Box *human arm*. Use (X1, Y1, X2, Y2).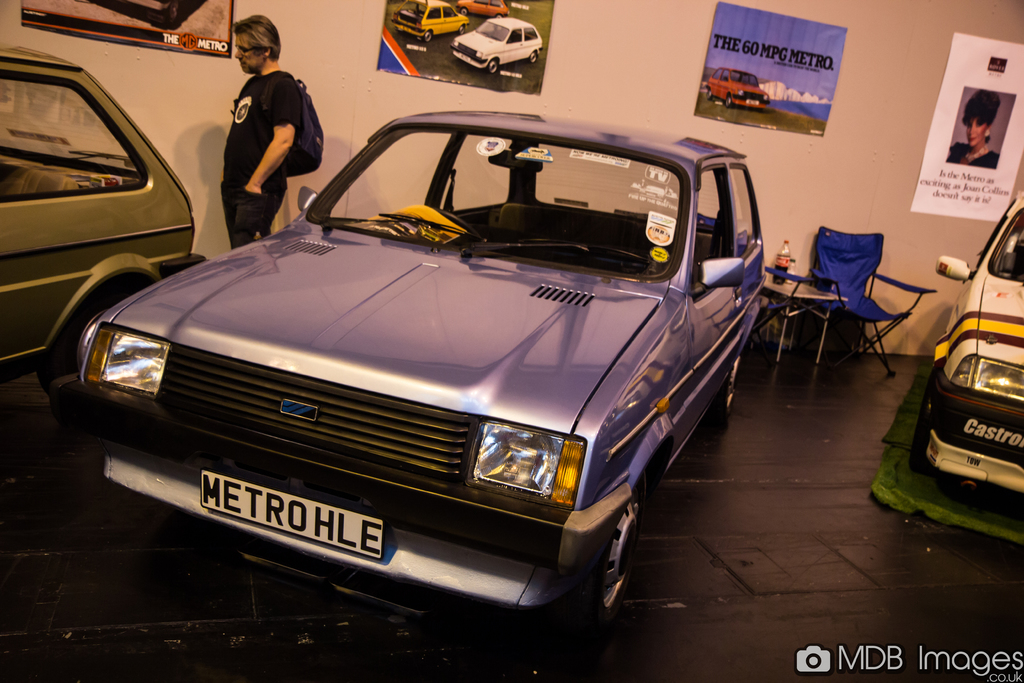
(253, 126, 295, 192).
